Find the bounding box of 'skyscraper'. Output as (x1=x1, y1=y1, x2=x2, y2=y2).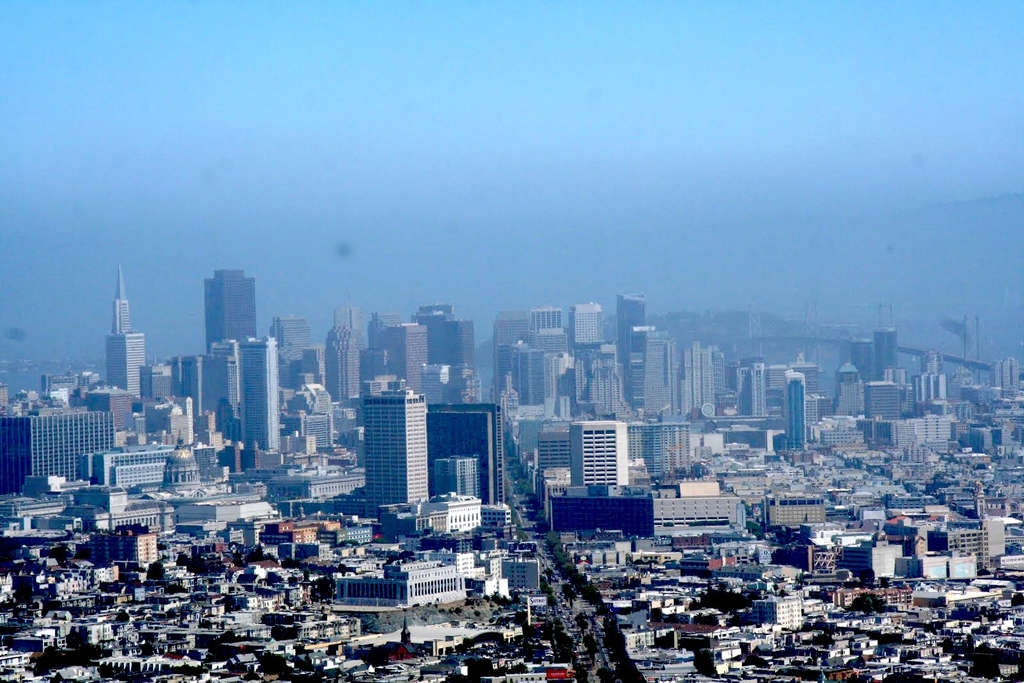
(x1=142, y1=367, x2=174, y2=405).
